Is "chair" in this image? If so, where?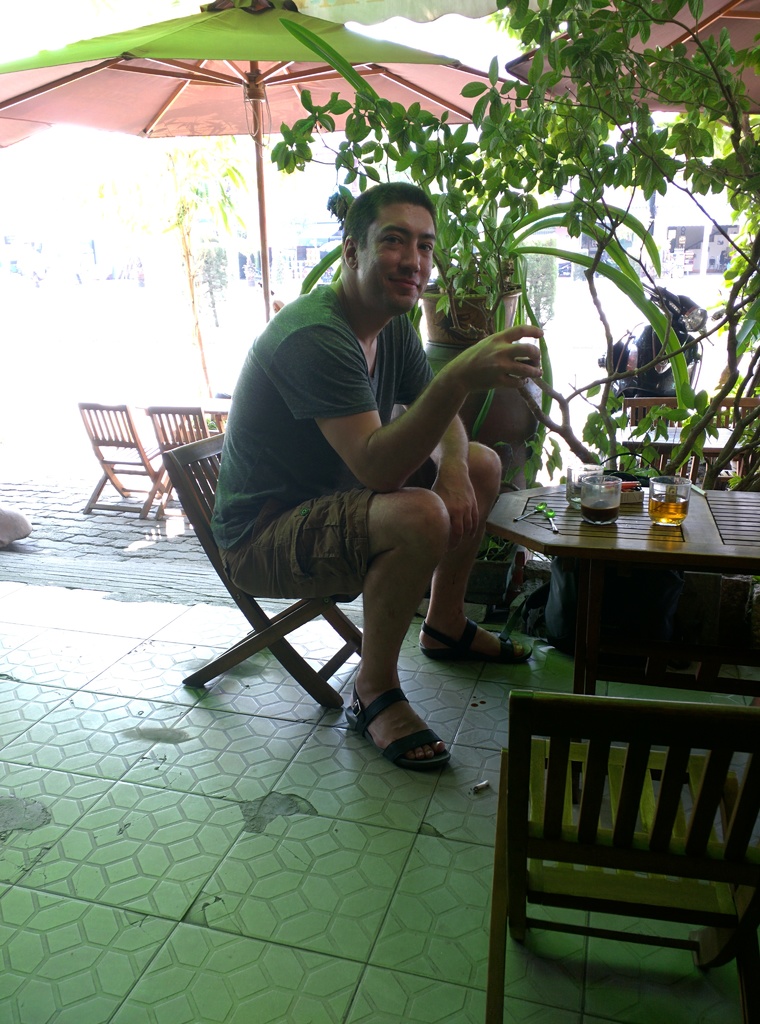
Yes, at [left=614, top=392, right=689, bottom=481].
